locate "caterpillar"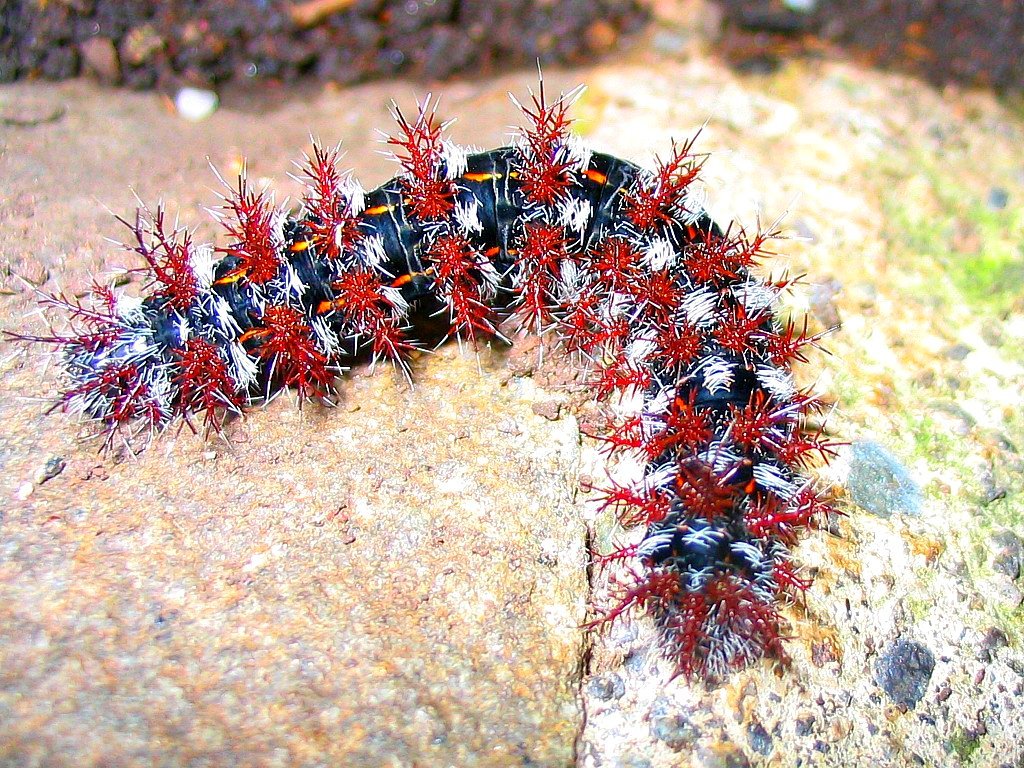
box(4, 54, 845, 676)
